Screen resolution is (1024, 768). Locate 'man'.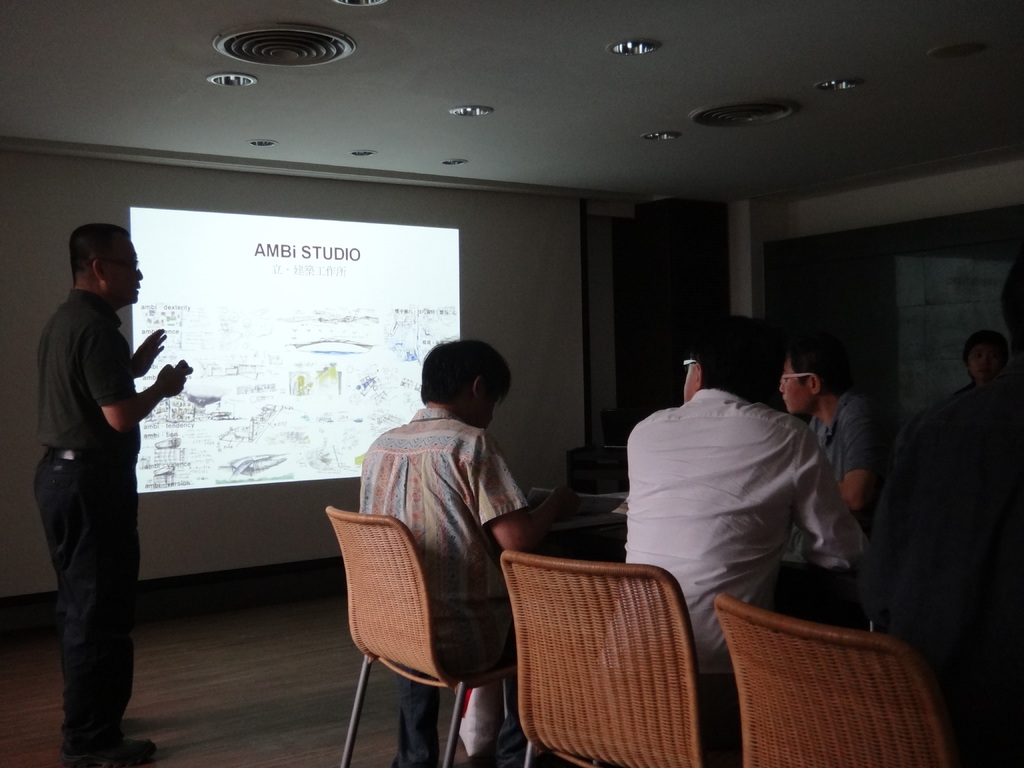
[left=24, top=218, right=197, bottom=733].
